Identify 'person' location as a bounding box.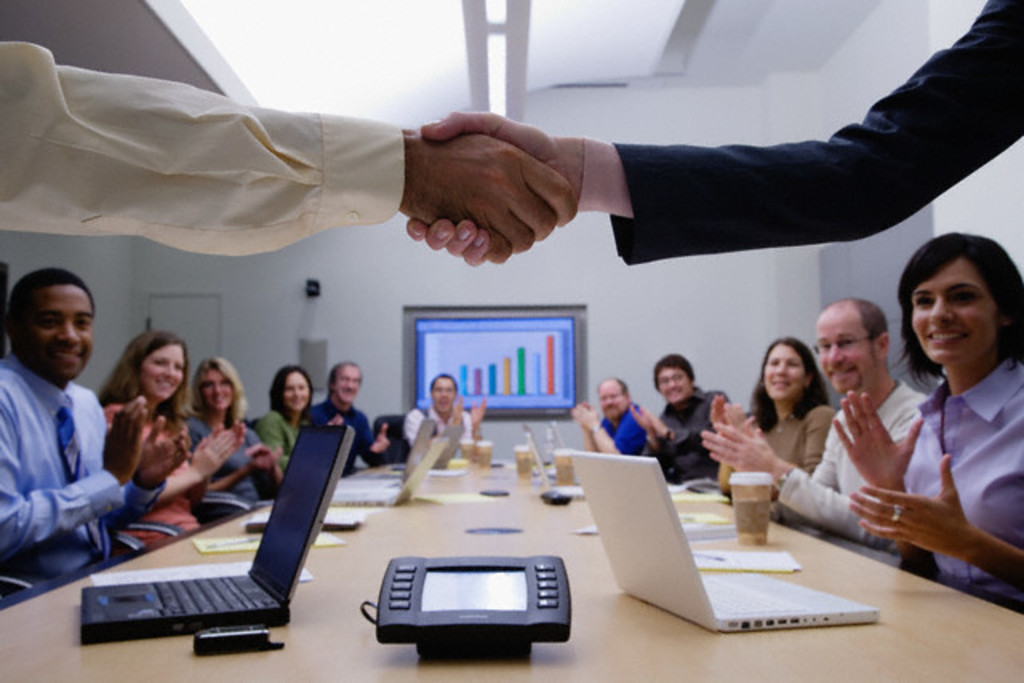
(0, 261, 197, 597).
